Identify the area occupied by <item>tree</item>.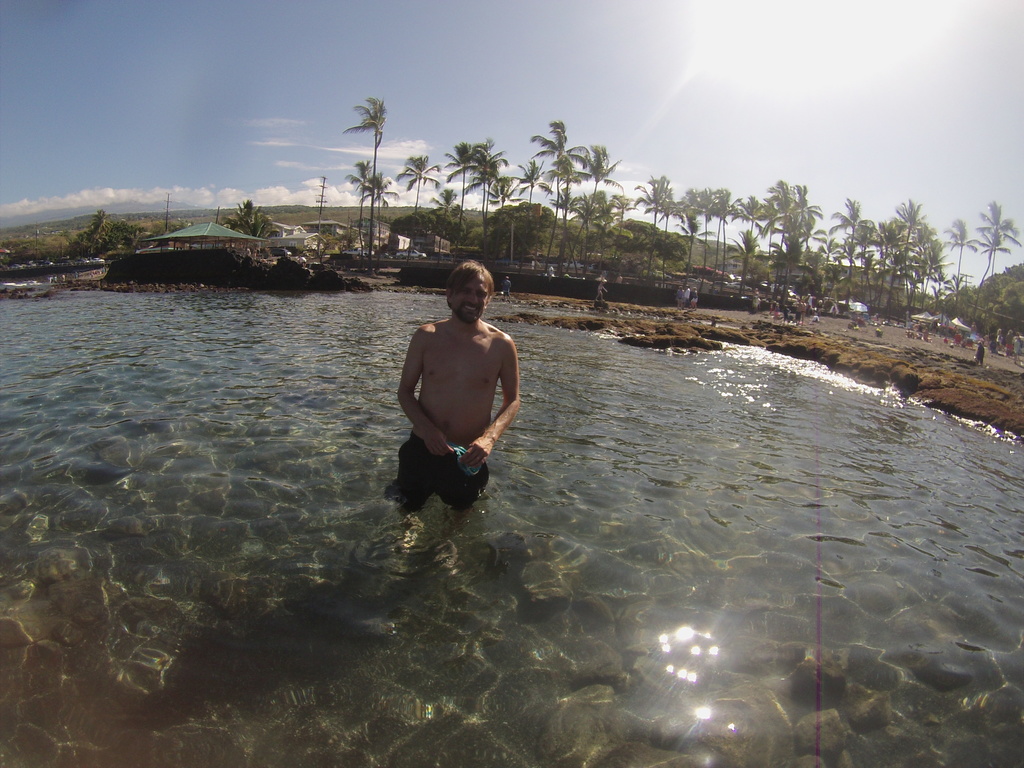
Area: 442, 142, 483, 251.
